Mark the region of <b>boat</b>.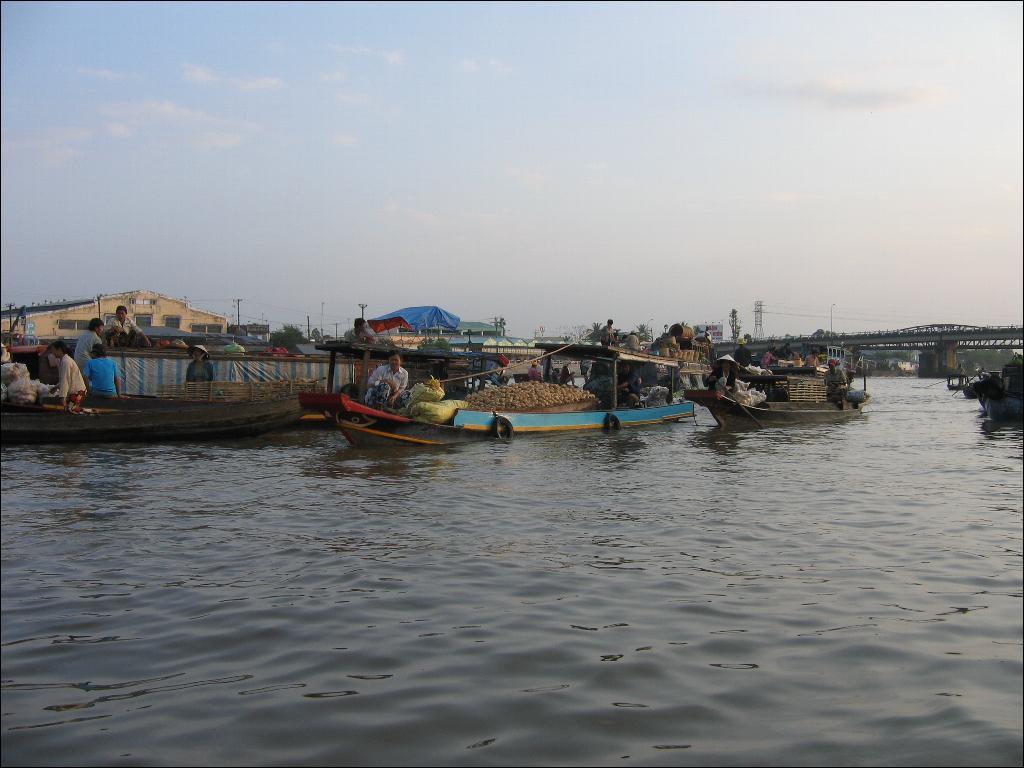
Region: [left=331, top=405, right=467, bottom=452].
